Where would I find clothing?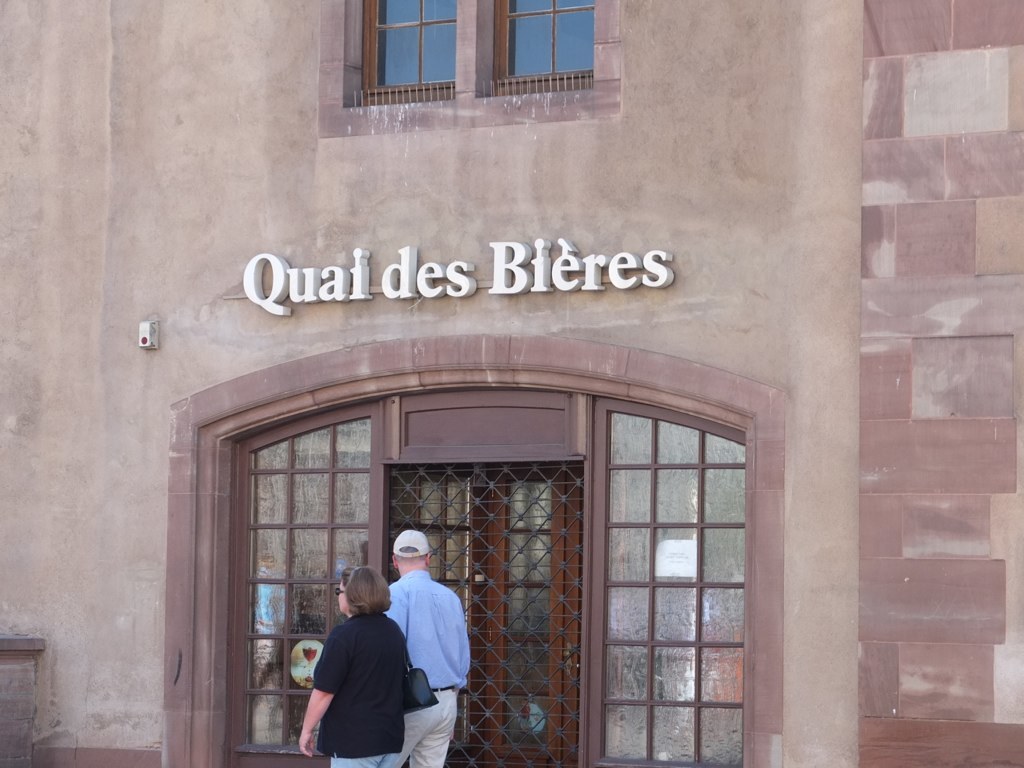
At (left=314, top=612, right=407, bottom=767).
